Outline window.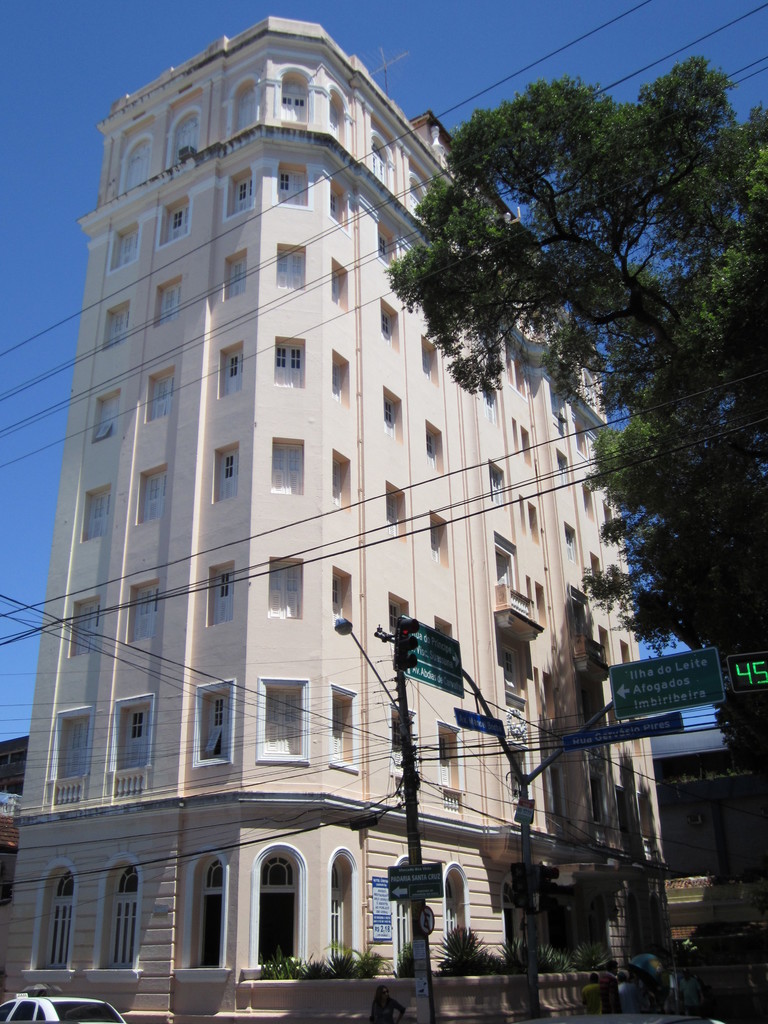
Outline: 93,388,124,442.
